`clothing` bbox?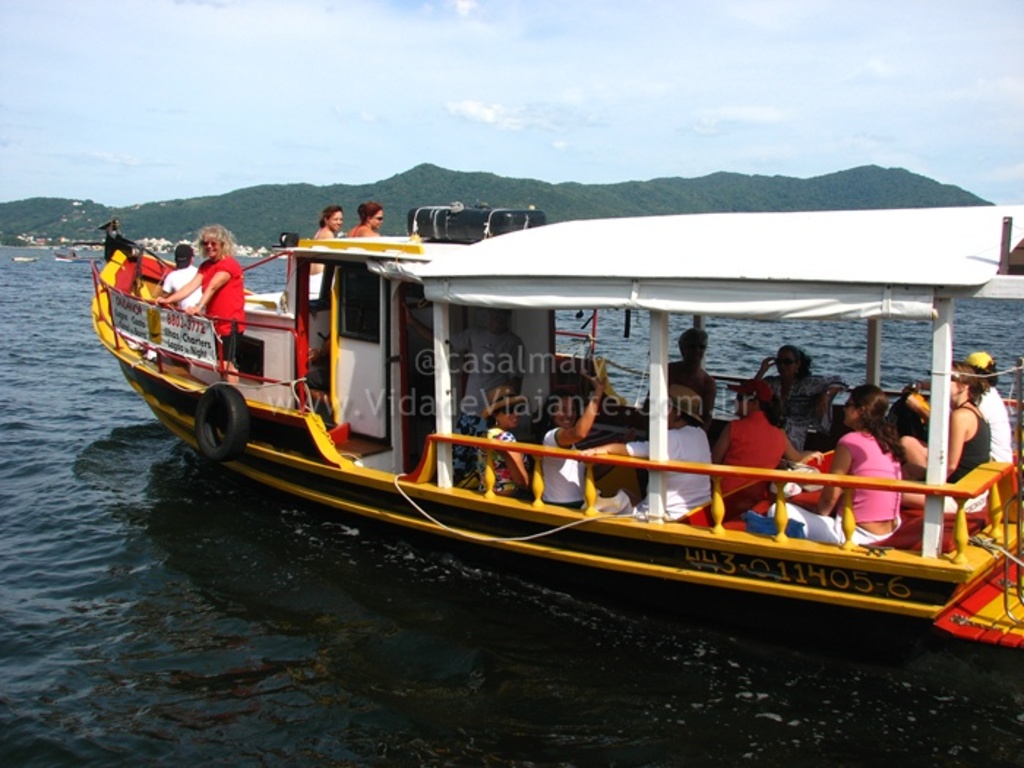
(197,252,246,358)
